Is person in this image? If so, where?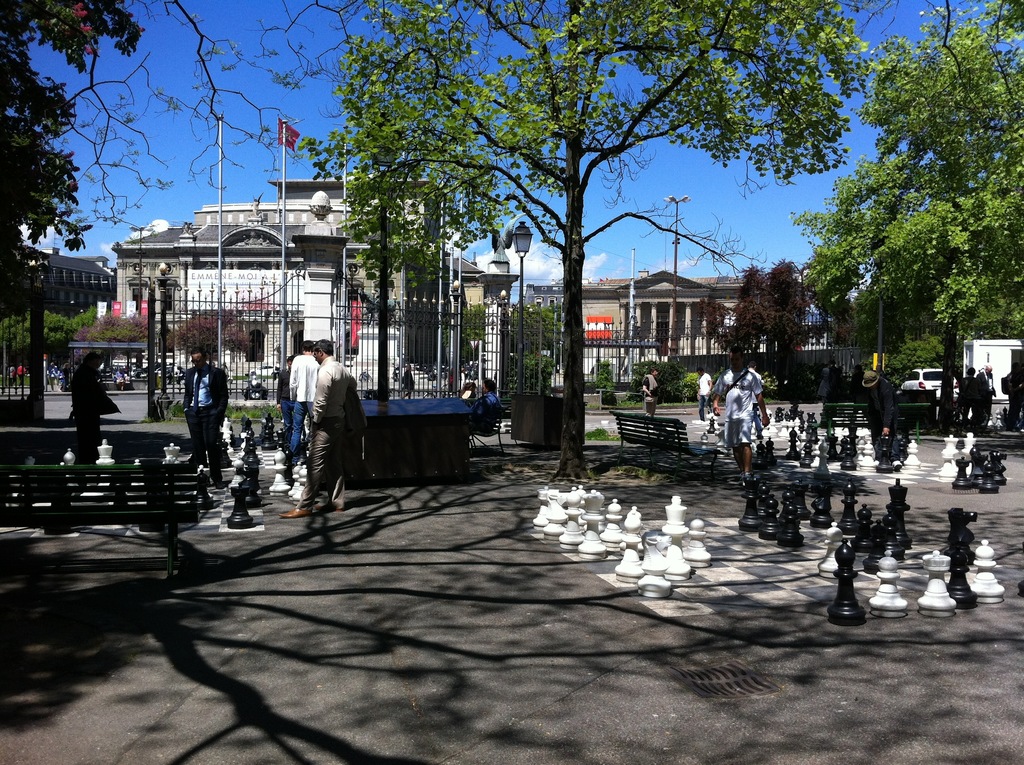
Yes, at BBox(1003, 361, 1023, 430).
